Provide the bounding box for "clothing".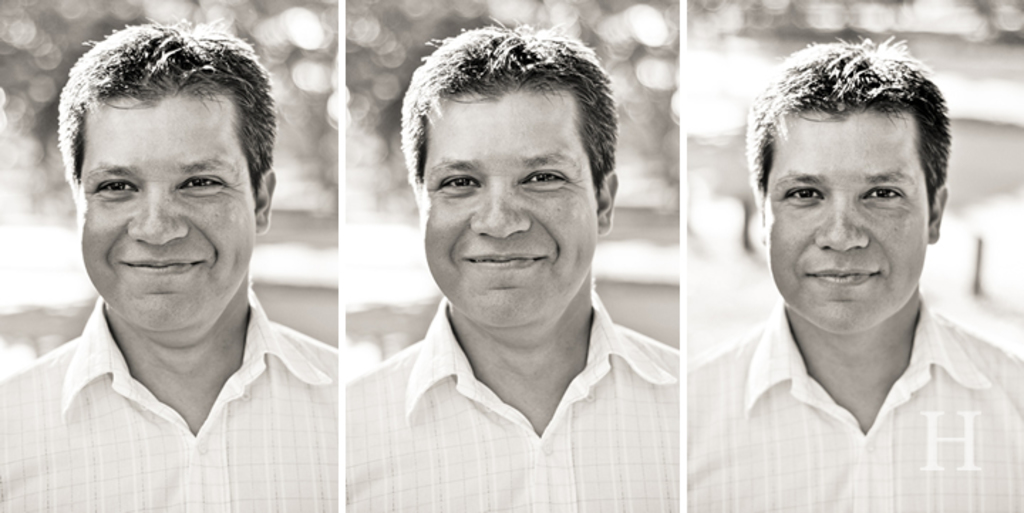
(344,291,684,512).
